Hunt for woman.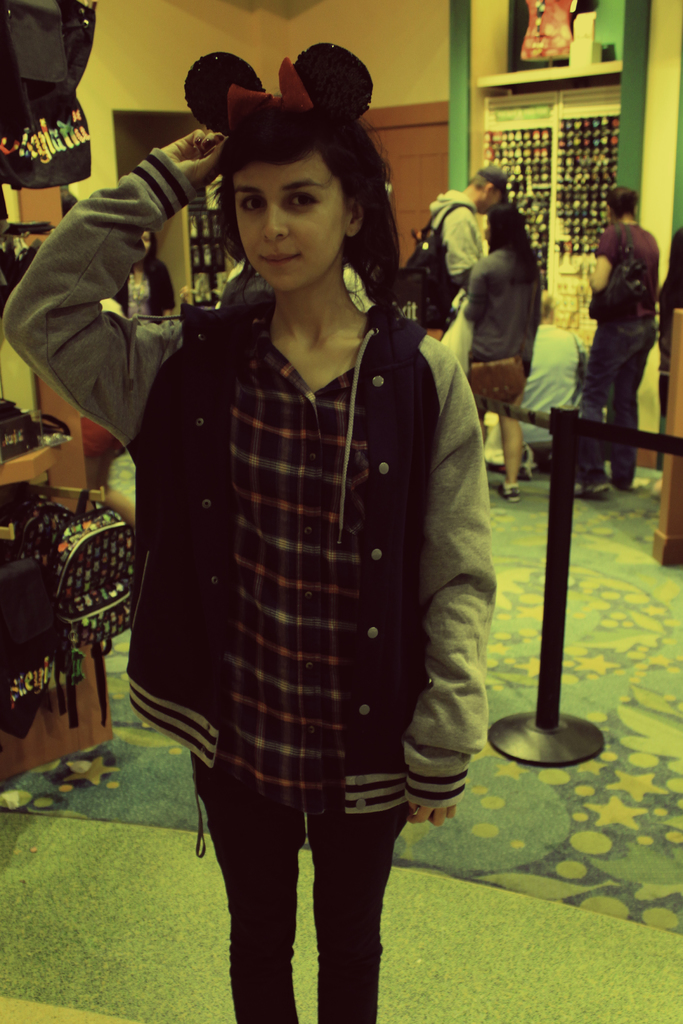
Hunted down at <region>110, 232, 175, 326</region>.
